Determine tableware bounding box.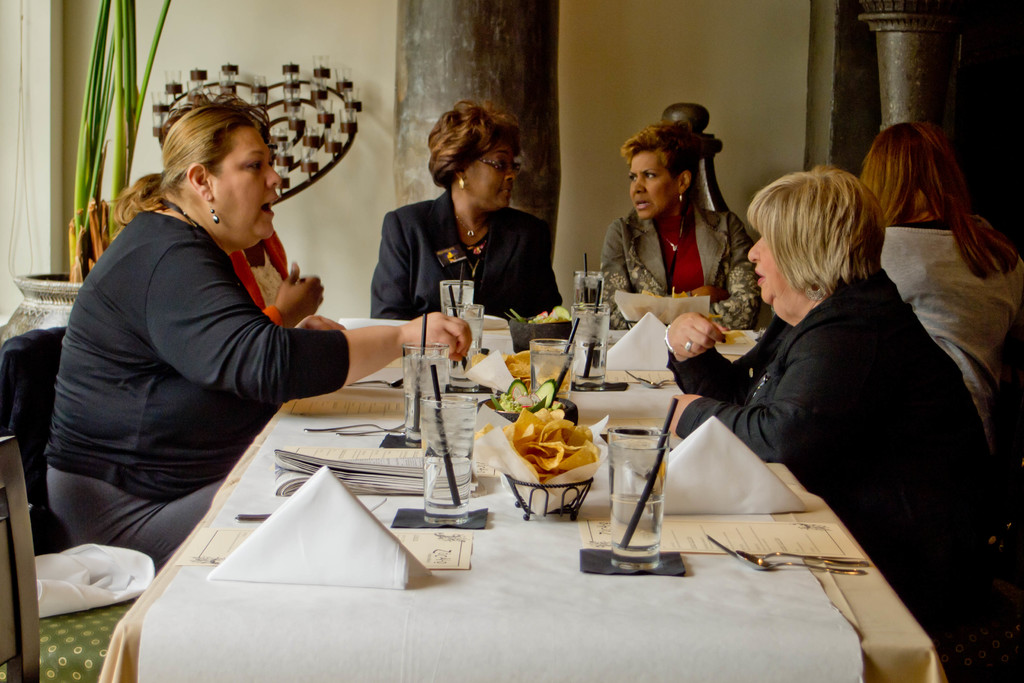
Determined: 566 304 606 390.
